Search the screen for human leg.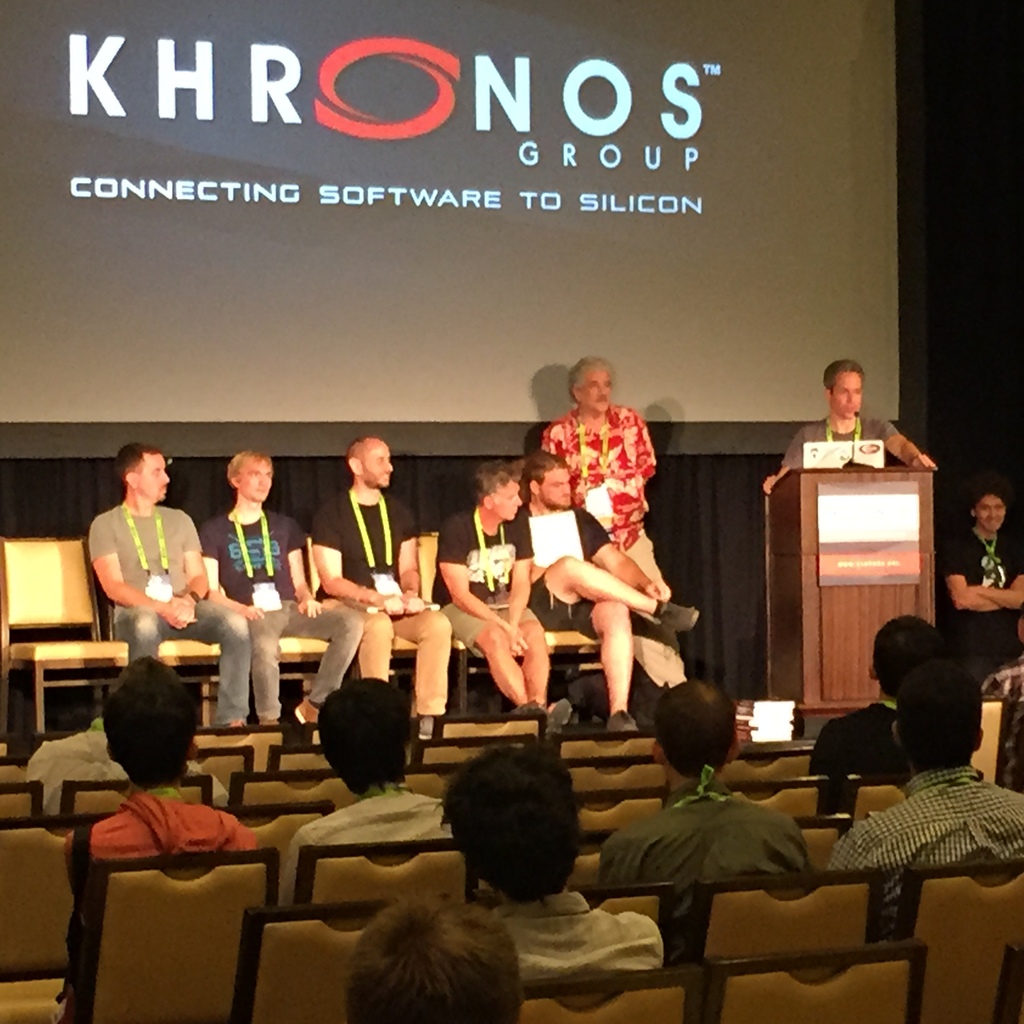
Found at x1=525, y1=563, x2=679, y2=619.
